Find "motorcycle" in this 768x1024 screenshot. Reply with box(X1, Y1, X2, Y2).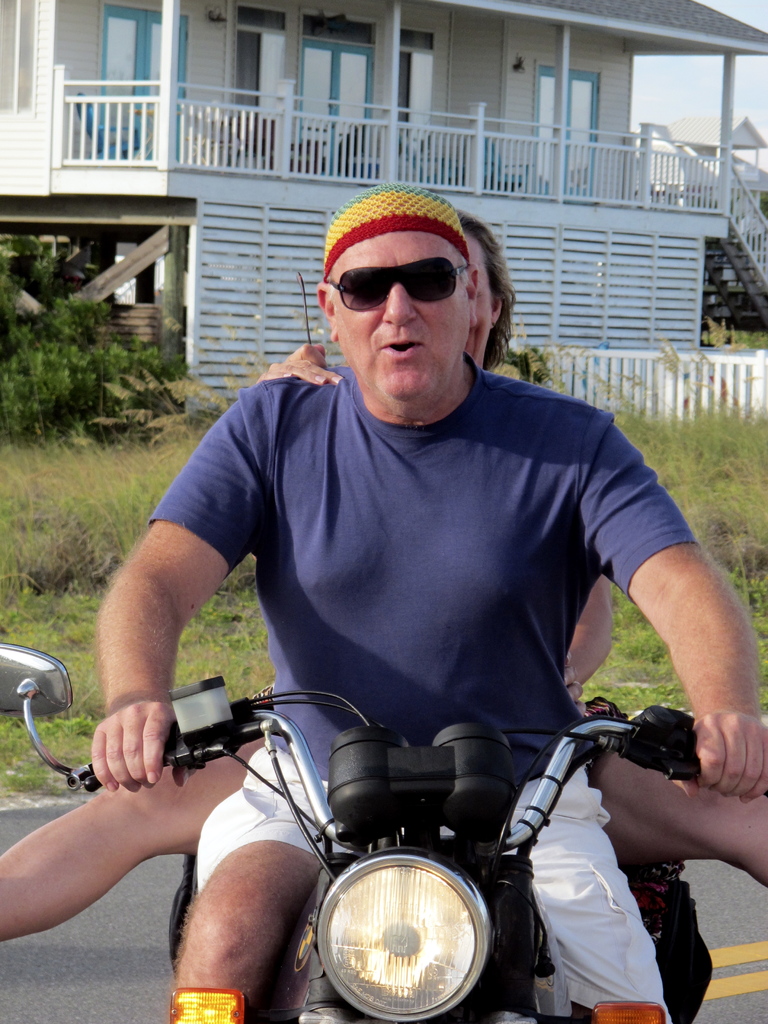
box(18, 678, 766, 1023).
